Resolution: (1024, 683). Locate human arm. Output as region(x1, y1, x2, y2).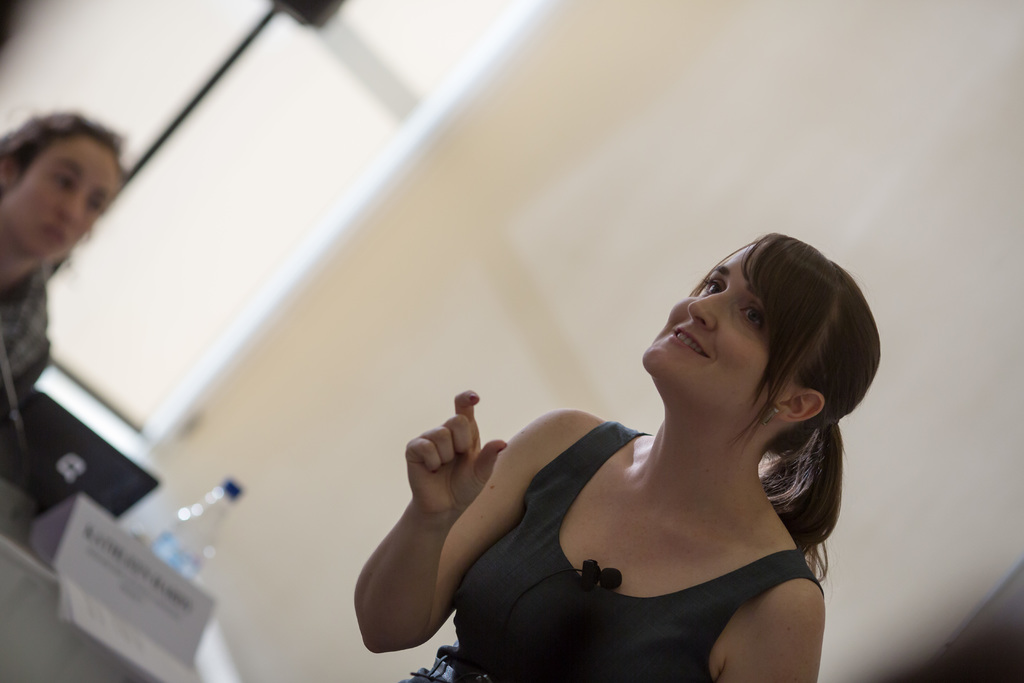
region(351, 399, 596, 665).
